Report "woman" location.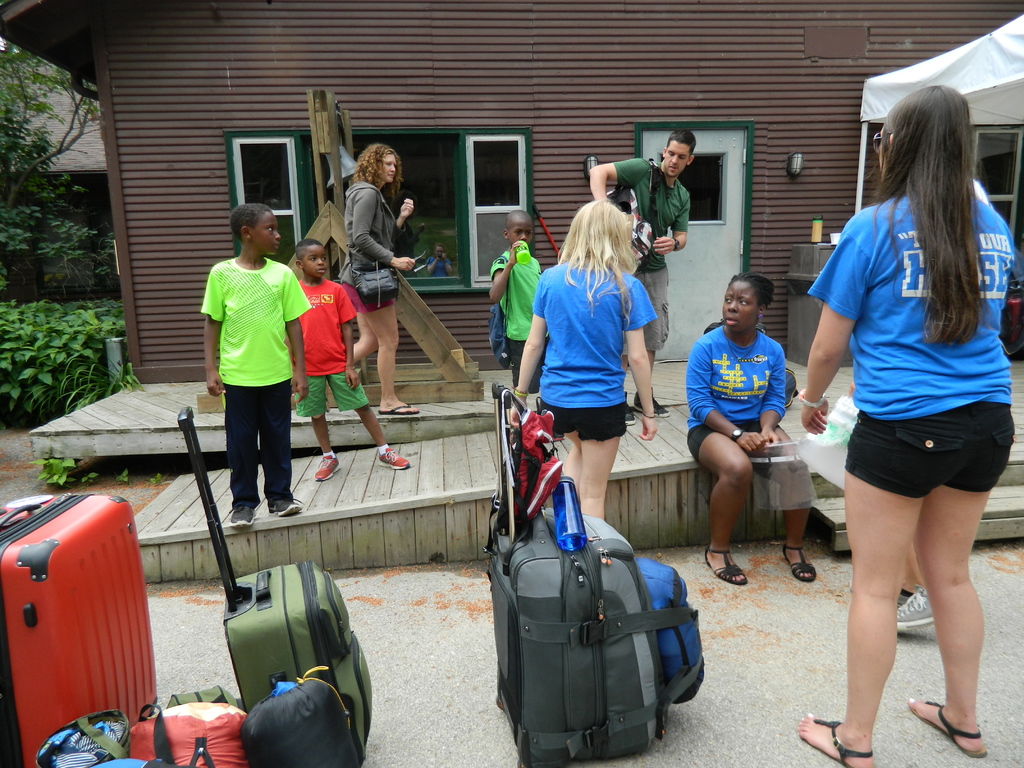
Report: {"x1": 500, "y1": 197, "x2": 657, "y2": 527}.
